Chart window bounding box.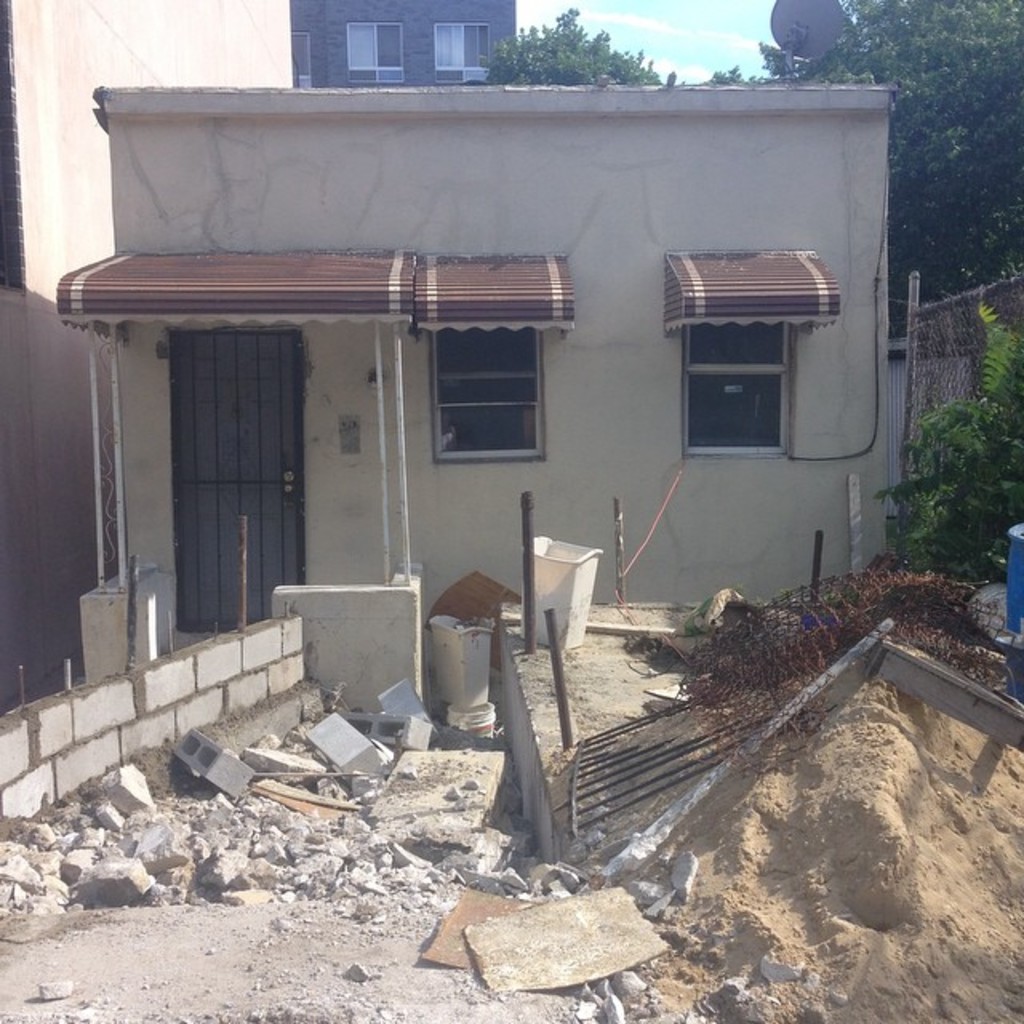
Charted: (682,314,795,453).
